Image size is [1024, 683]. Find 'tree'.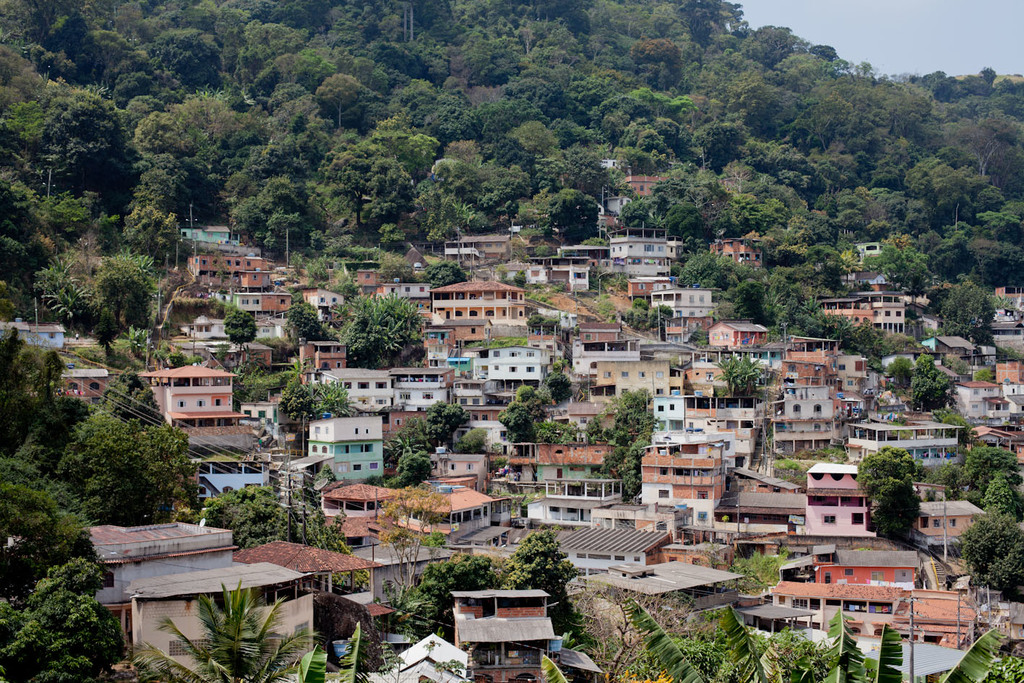
select_region(889, 357, 915, 378).
